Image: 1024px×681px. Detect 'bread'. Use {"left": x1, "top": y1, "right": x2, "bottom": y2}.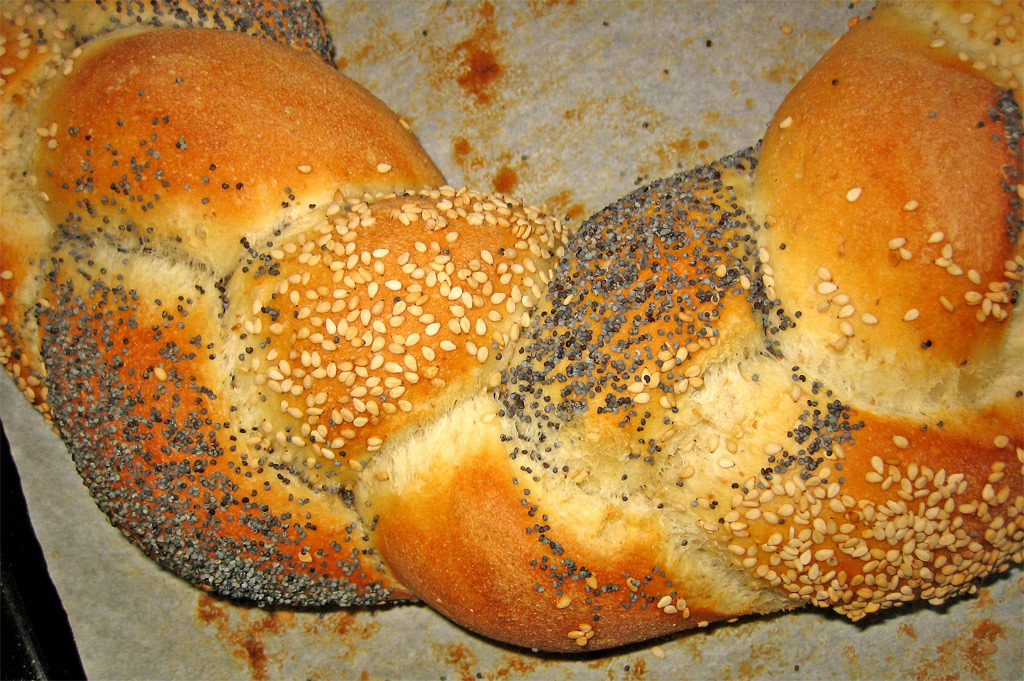
{"left": 13, "top": 76, "right": 1023, "bottom": 680}.
